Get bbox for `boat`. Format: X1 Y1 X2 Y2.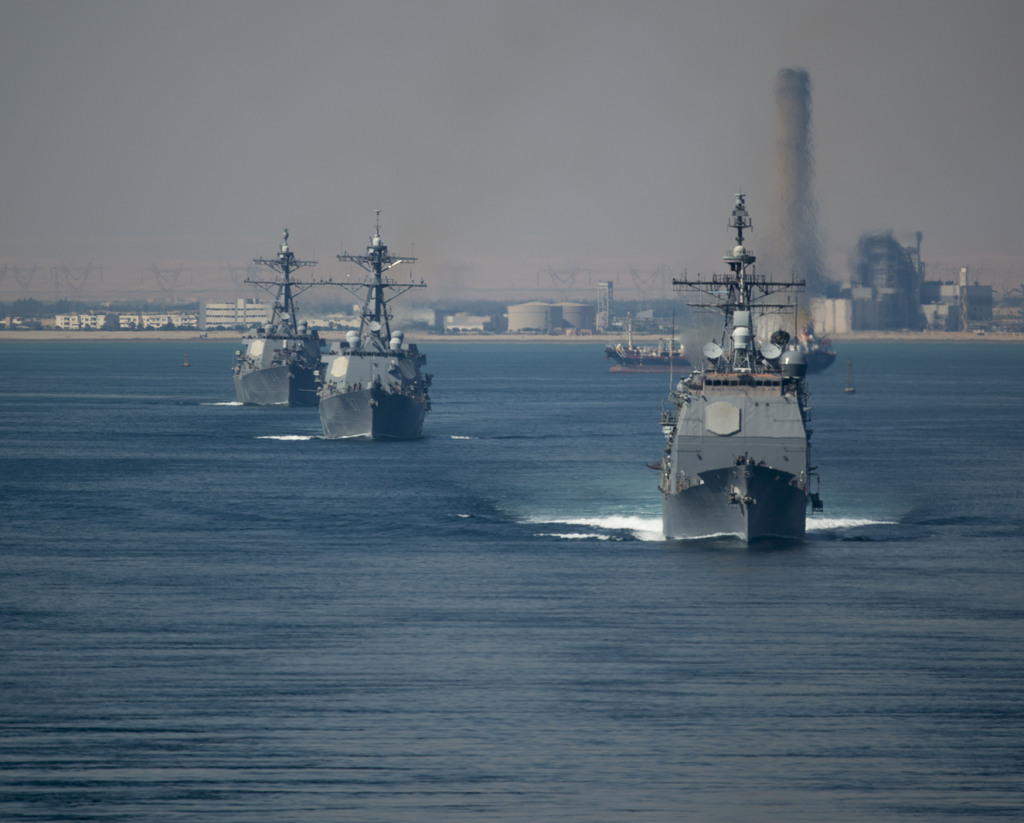
637 168 847 532.
